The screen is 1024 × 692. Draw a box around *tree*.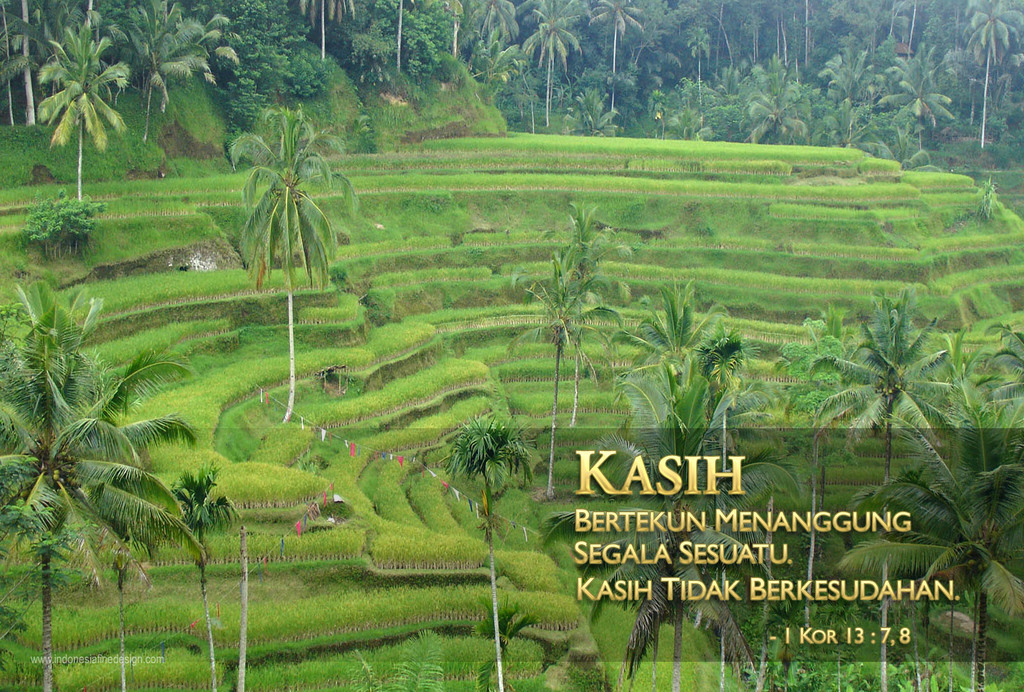
535 195 627 435.
